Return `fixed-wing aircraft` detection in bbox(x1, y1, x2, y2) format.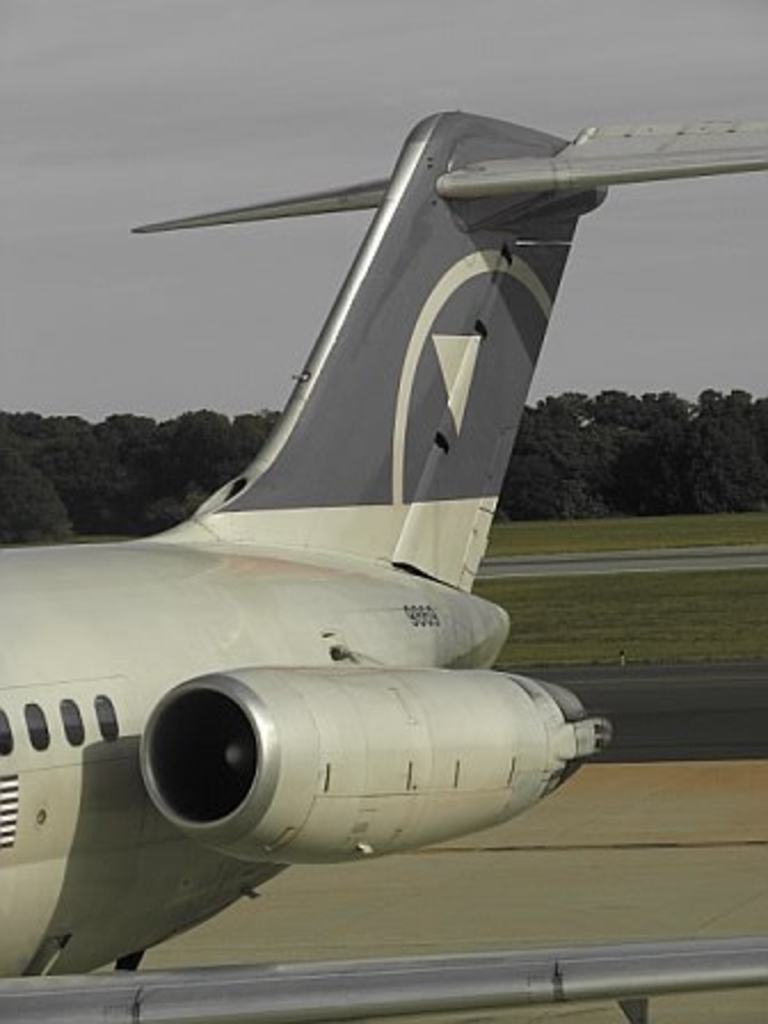
bbox(0, 114, 766, 978).
